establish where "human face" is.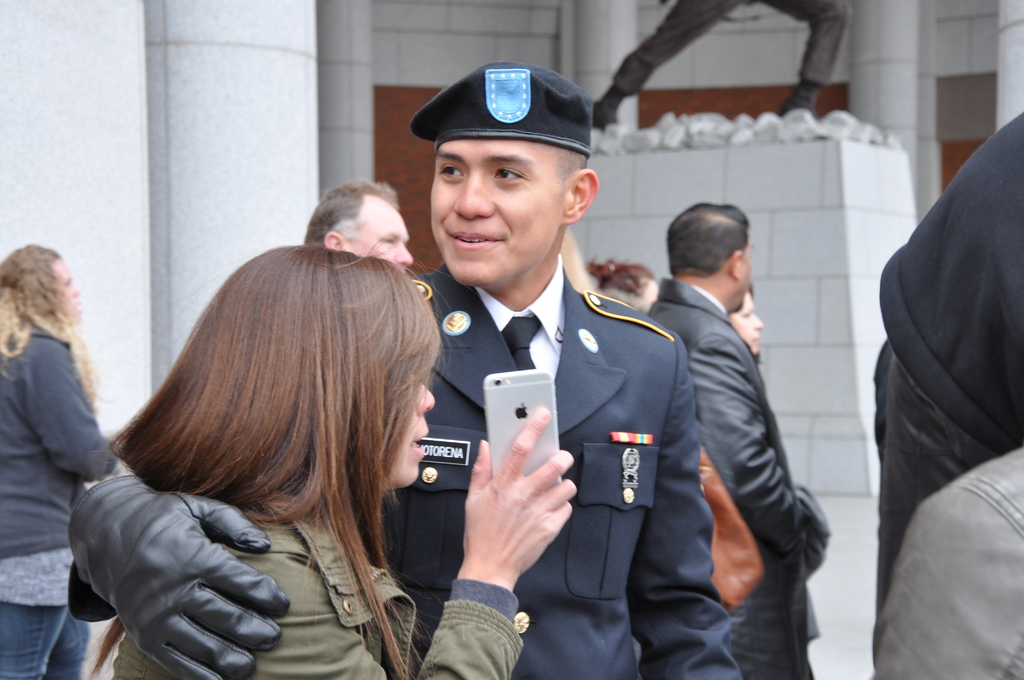
Established at {"left": 429, "top": 135, "right": 565, "bottom": 284}.
